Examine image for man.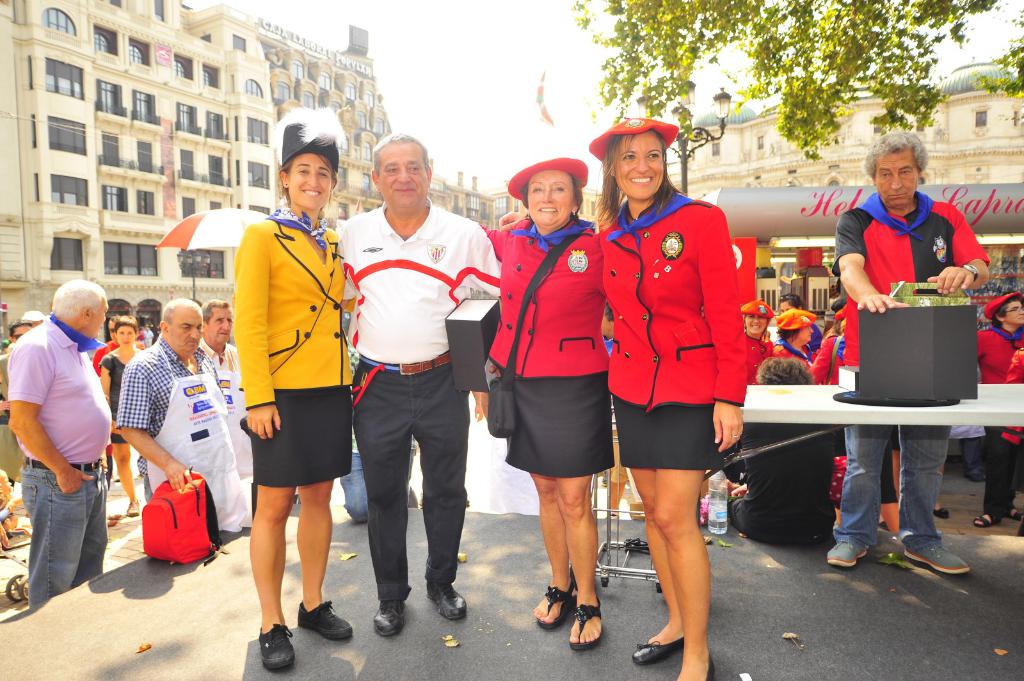
Examination result: detection(720, 348, 835, 554).
